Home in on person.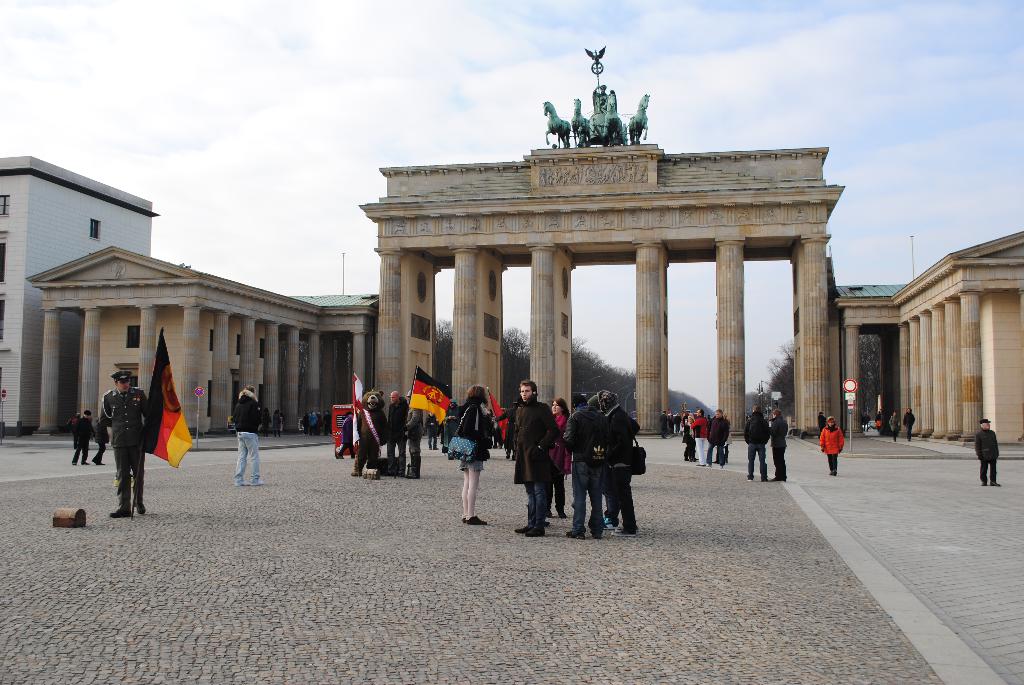
Homed in at [left=100, top=366, right=152, bottom=519].
